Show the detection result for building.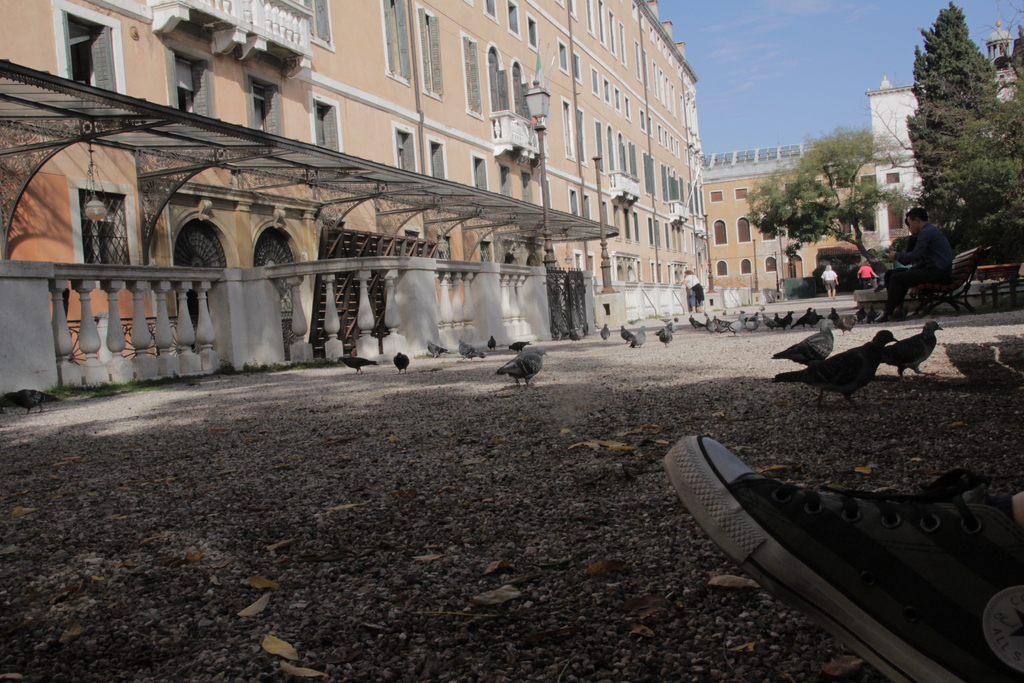
865/21/1023/243.
